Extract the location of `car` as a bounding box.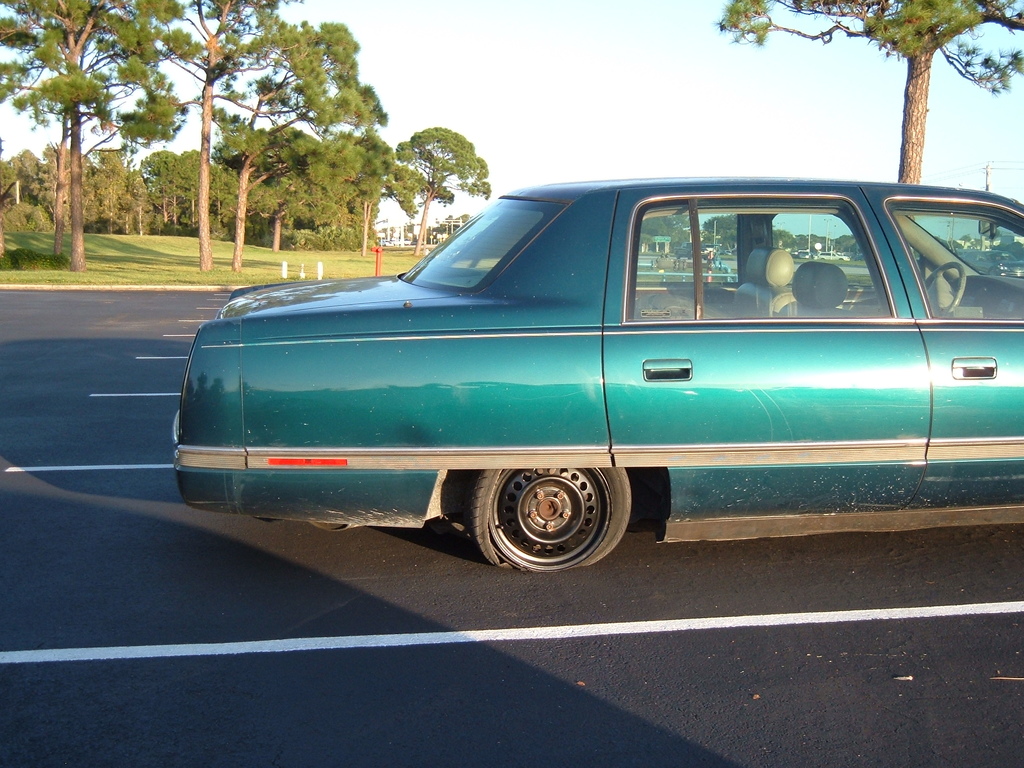
963, 248, 1023, 276.
